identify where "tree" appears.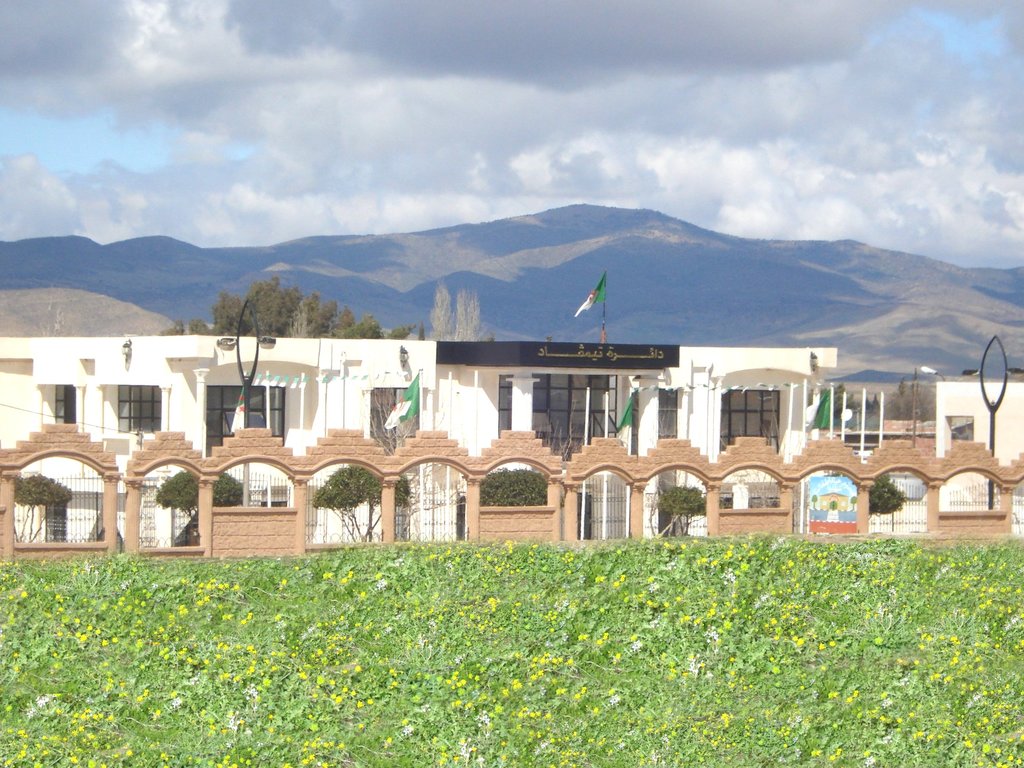
Appears at select_region(10, 473, 72, 547).
